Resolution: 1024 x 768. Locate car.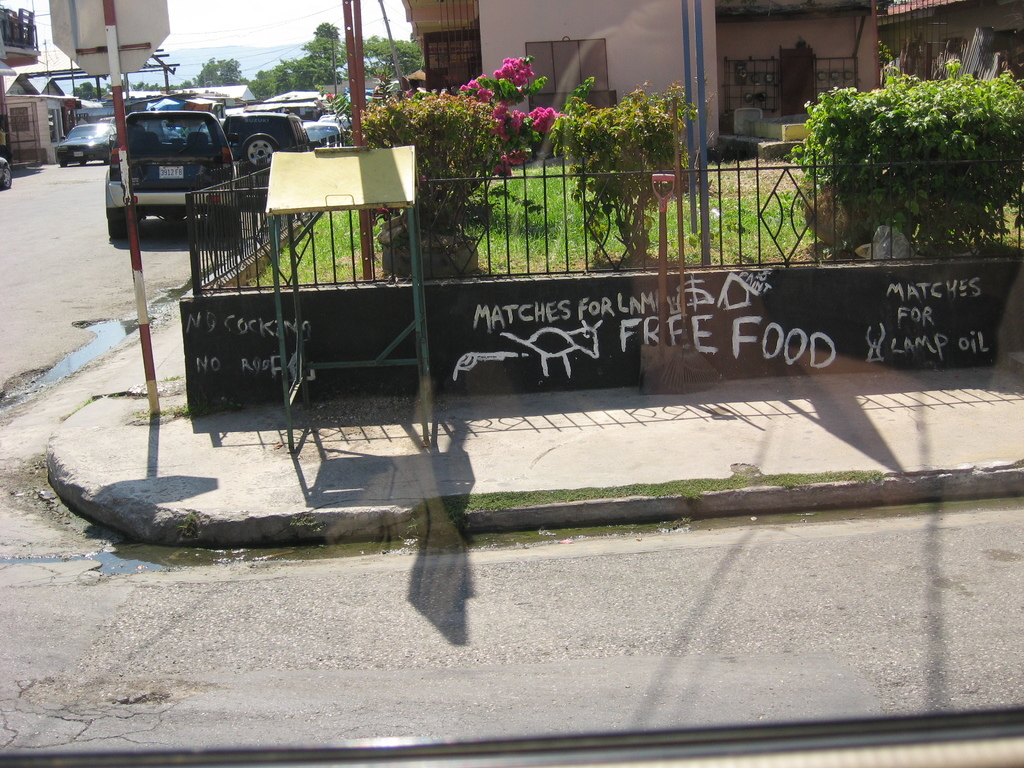
[x1=0, y1=155, x2=12, y2=188].
